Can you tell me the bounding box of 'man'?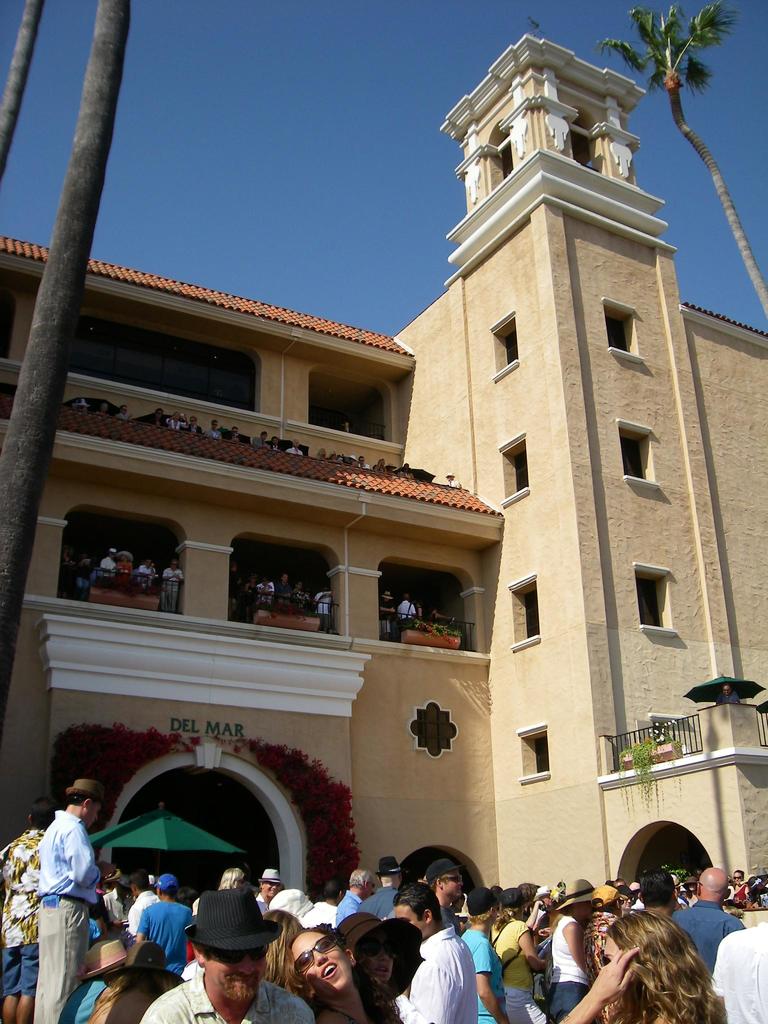
box=[374, 584, 403, 643].
